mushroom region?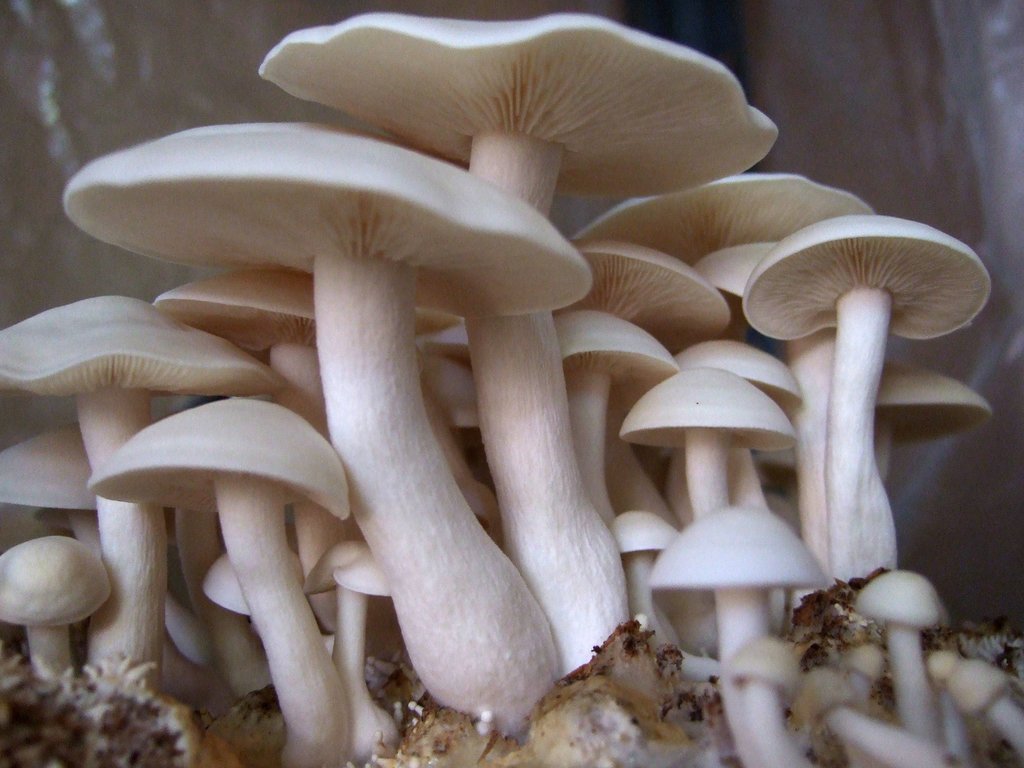
x1=59 y1=117 x2=595 y2=723
